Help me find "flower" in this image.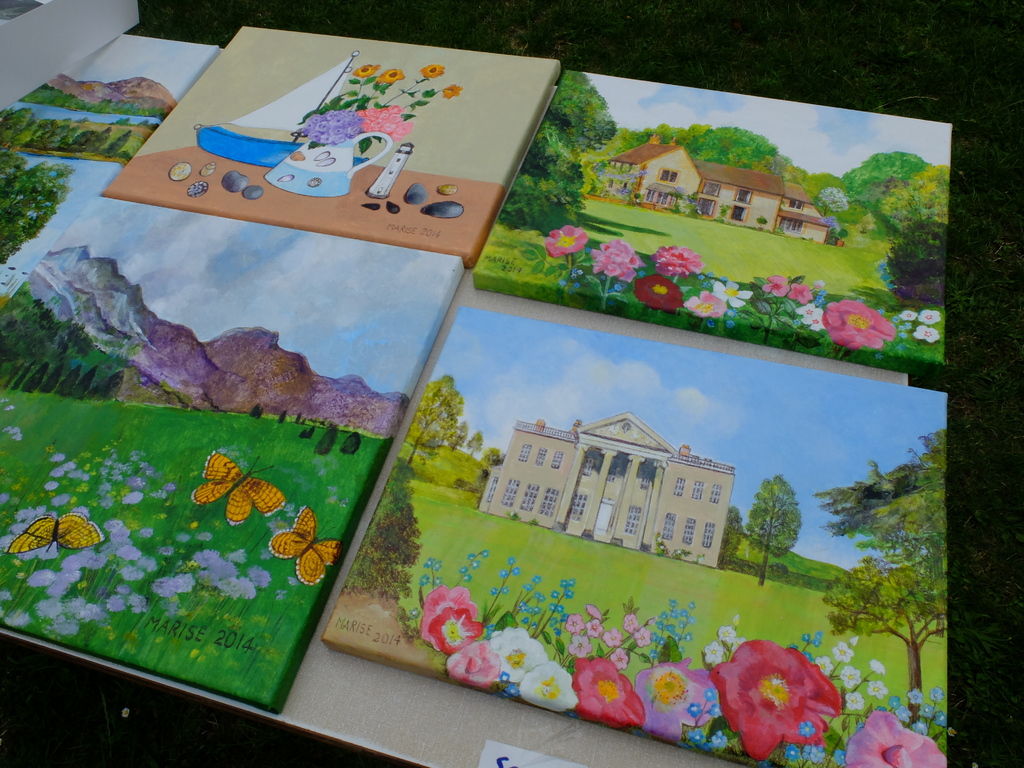
Found it: box=[502, 587, 509, 595].
